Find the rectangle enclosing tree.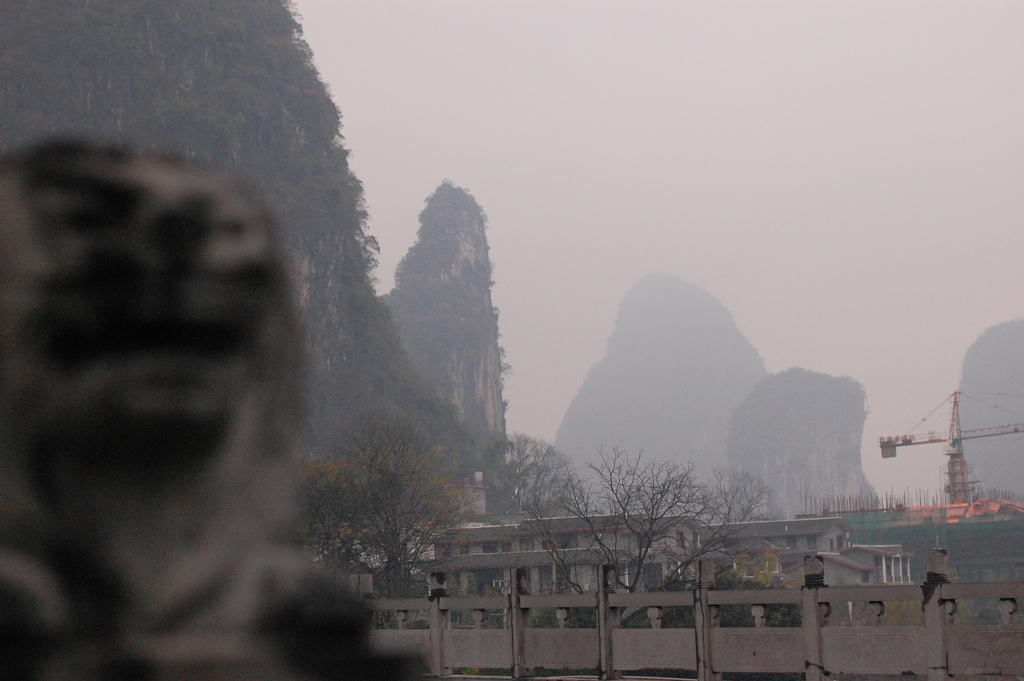
480 434 595 516.
